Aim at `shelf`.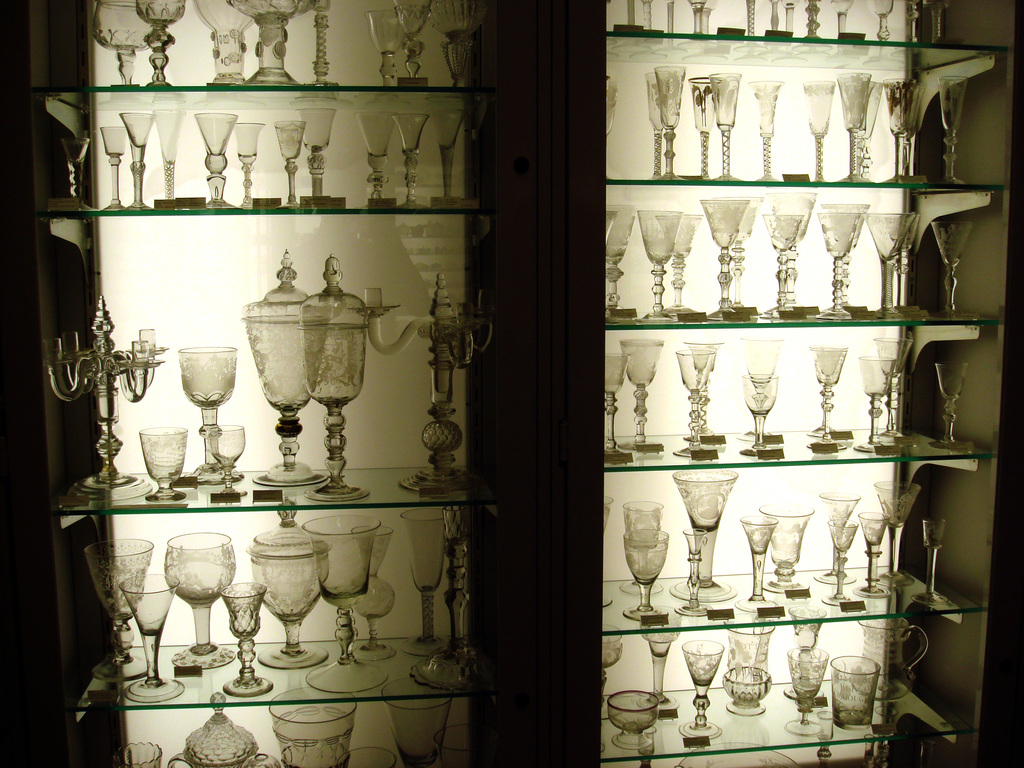
Aimed at 81 95 465 214.
